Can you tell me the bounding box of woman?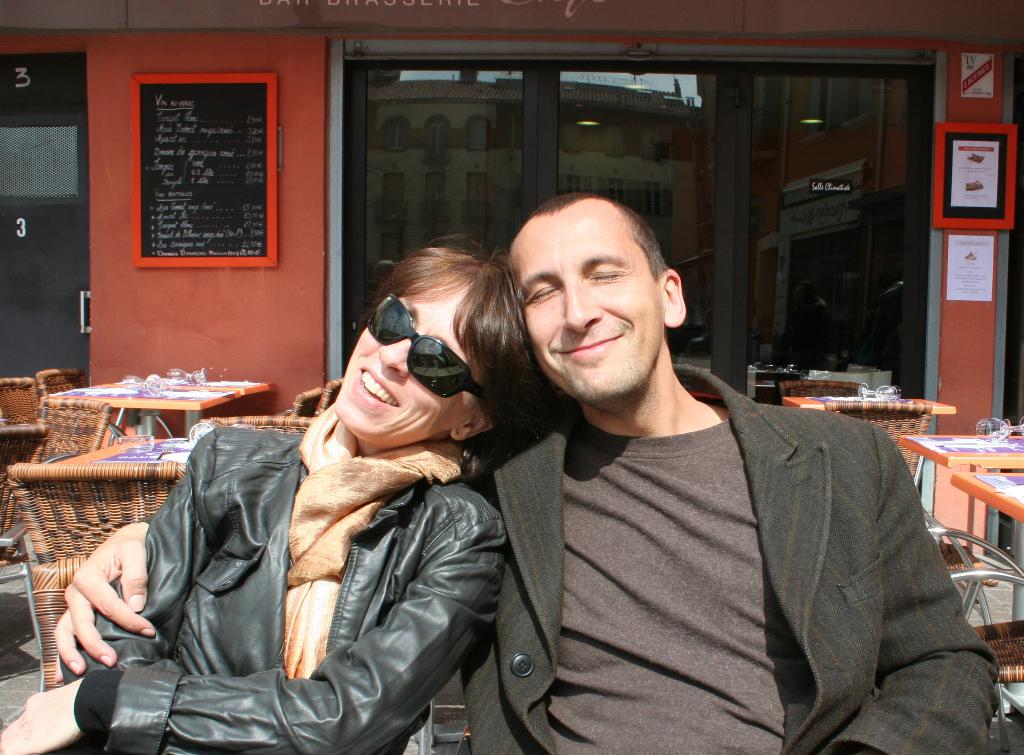
detection(122, 245, 503, 746).
